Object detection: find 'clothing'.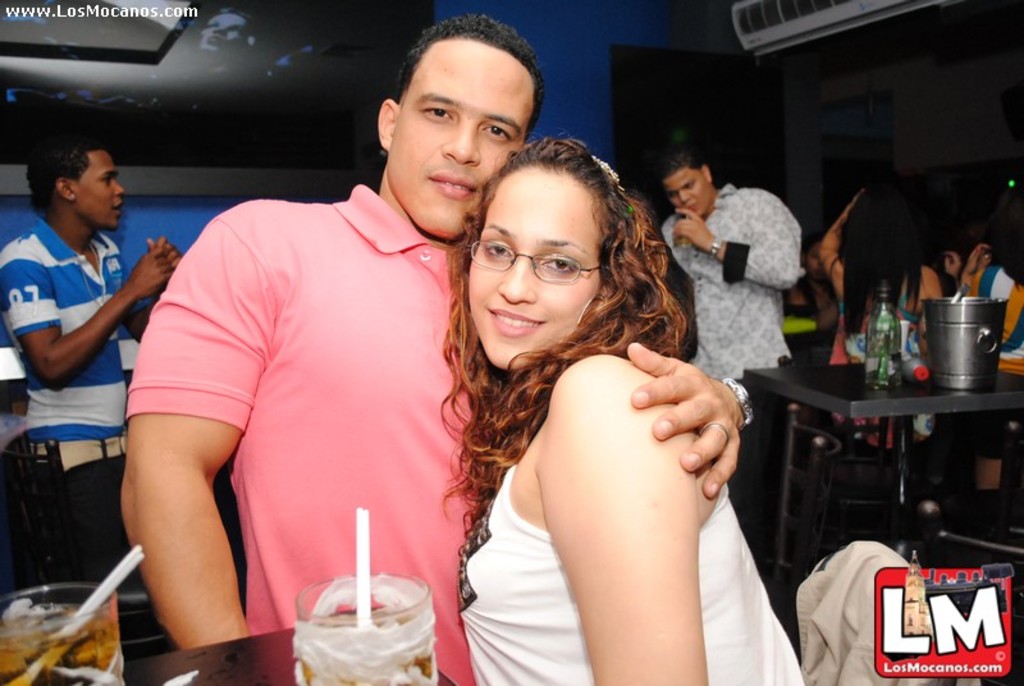
bbox(810, 203, 925, 456).
